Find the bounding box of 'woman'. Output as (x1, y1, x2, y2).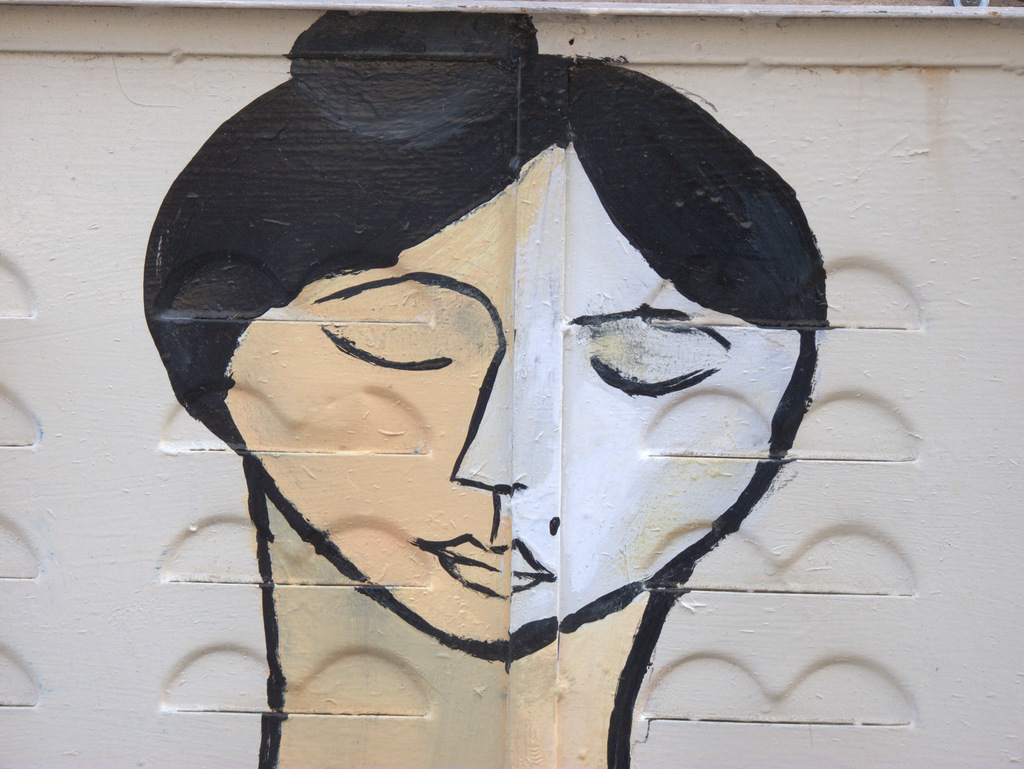
(84, 39, 963, 761).
